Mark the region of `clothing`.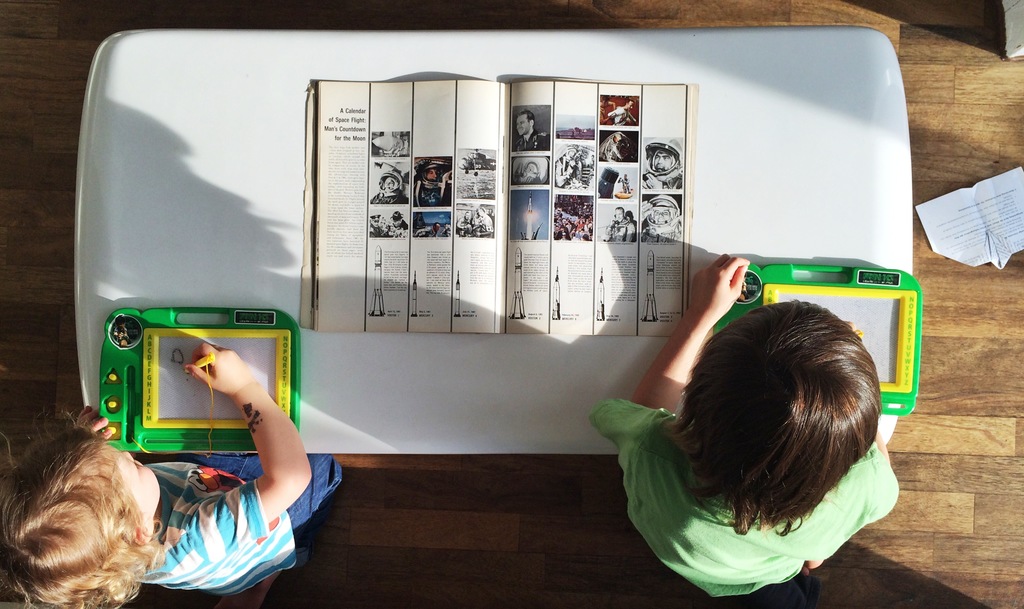
Region: x1=175 y1=453 x2=343 y2=568.
